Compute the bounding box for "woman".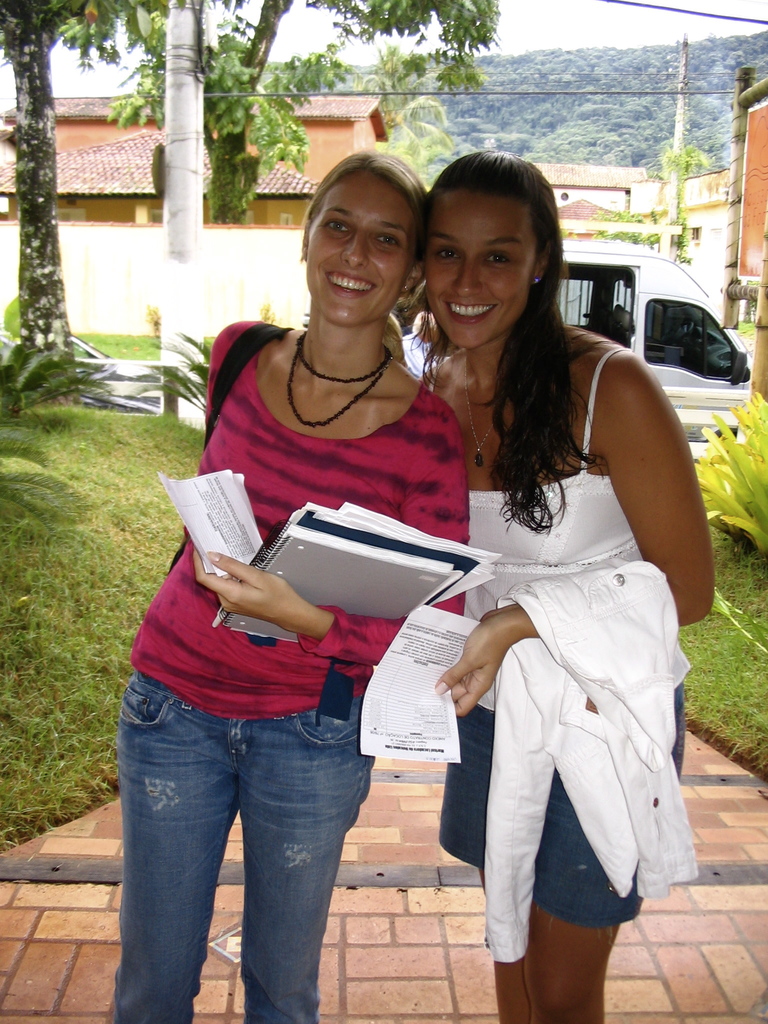
{"left": 338, "top": 164, "right": 680, "bottom": 1010}.
